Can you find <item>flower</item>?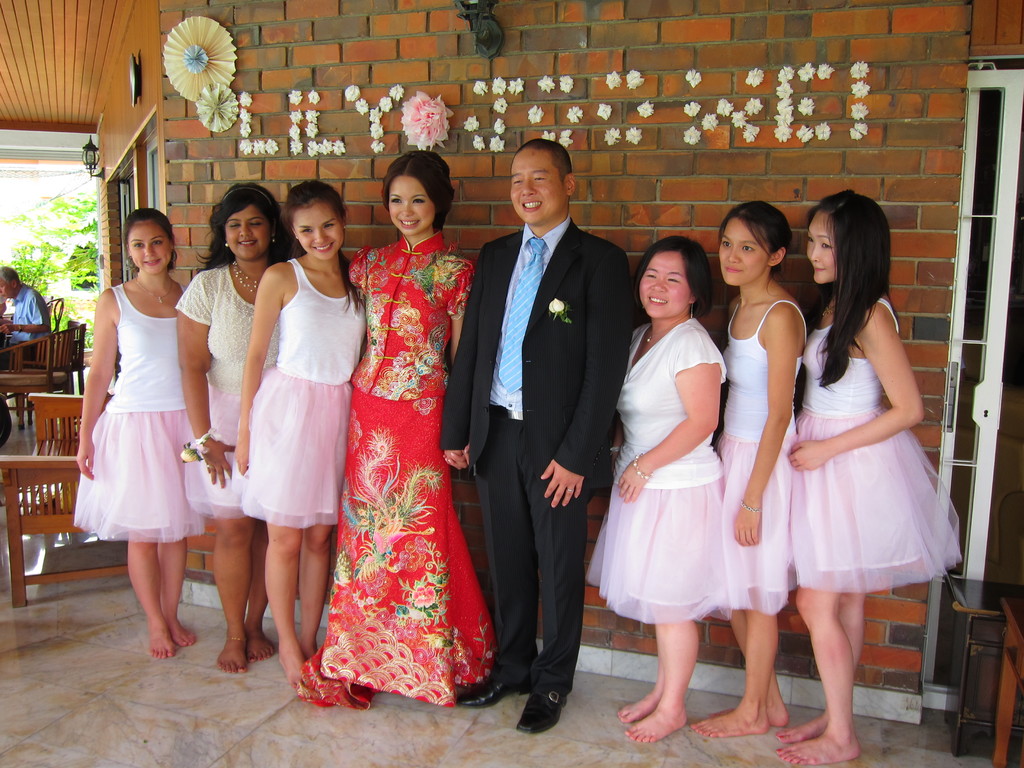
Yes, bounding box: region(847, 129, 863, 141).
